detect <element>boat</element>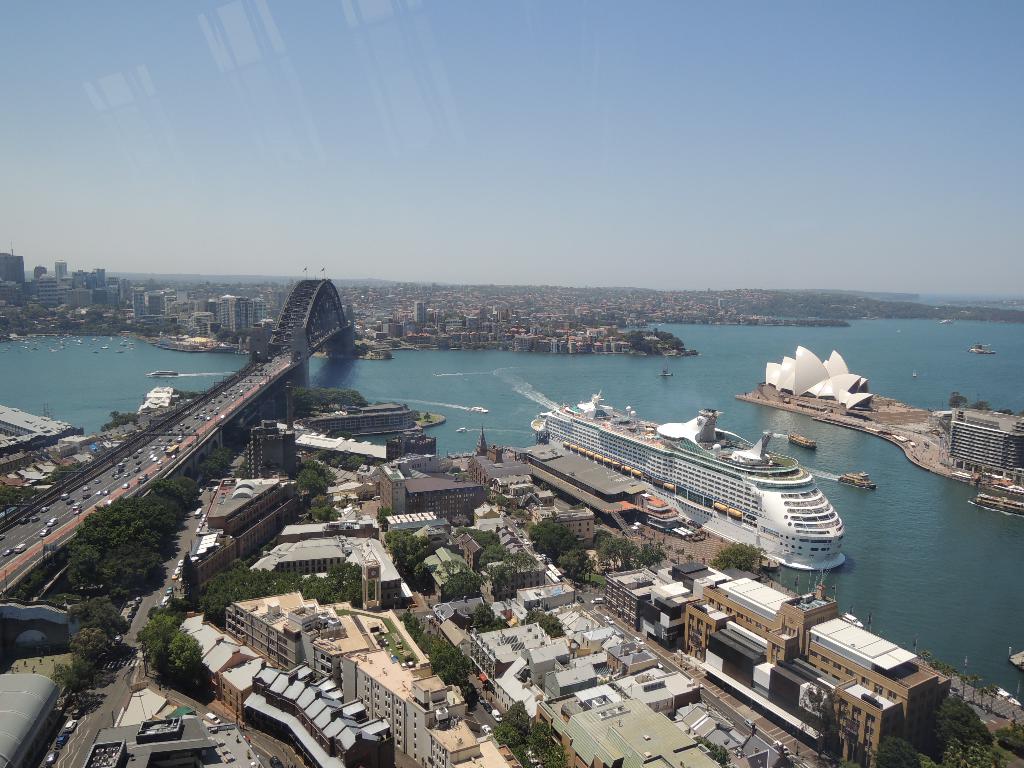
[790,433,820,450]
